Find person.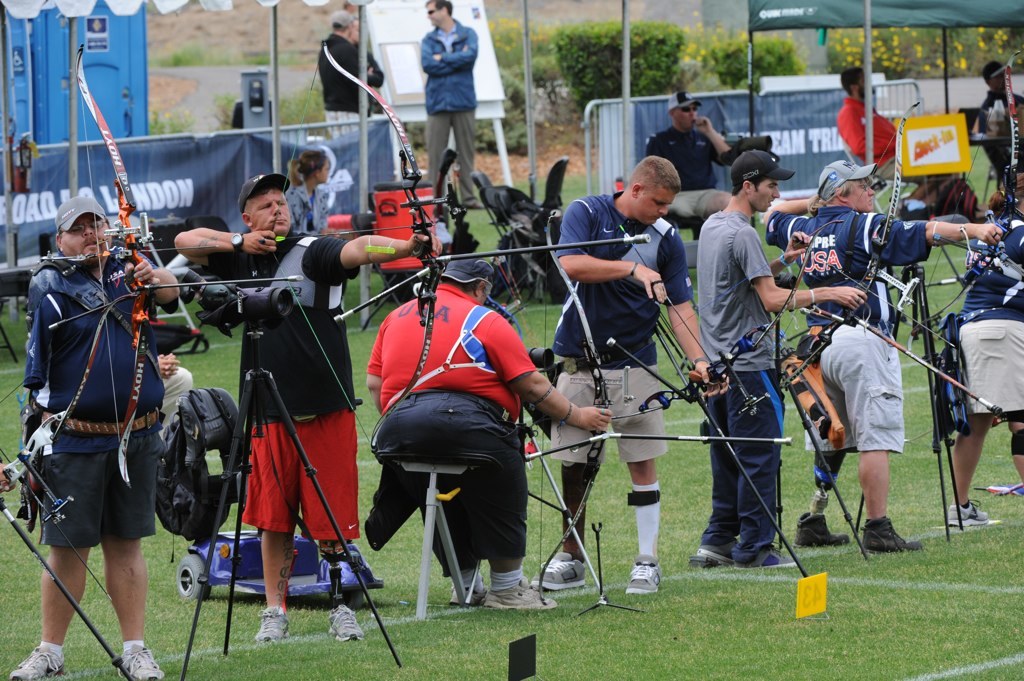
320 11 390 169.
